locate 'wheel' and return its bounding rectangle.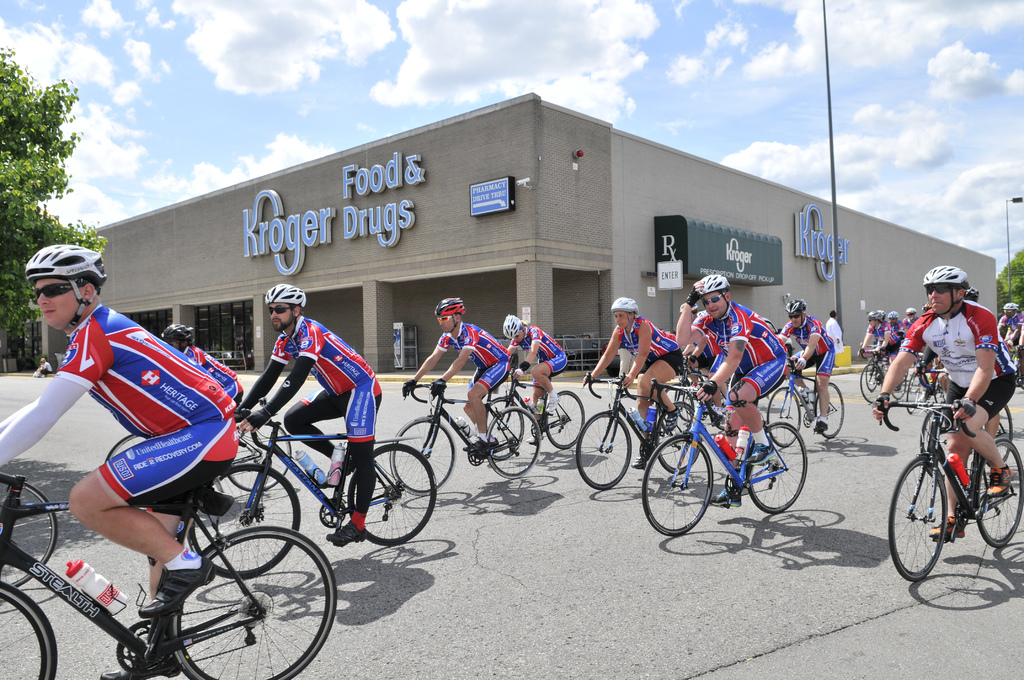
(x1=922, y1=401, x2=939, y2=462).
